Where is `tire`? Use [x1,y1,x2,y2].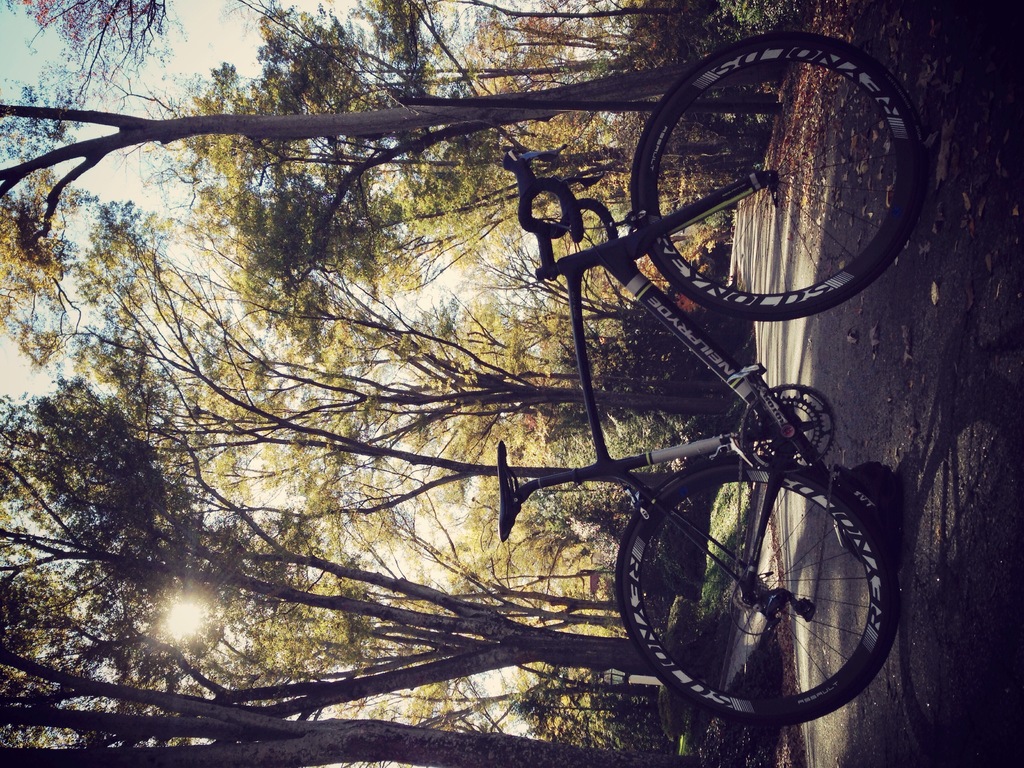
[618,433,897,735].
